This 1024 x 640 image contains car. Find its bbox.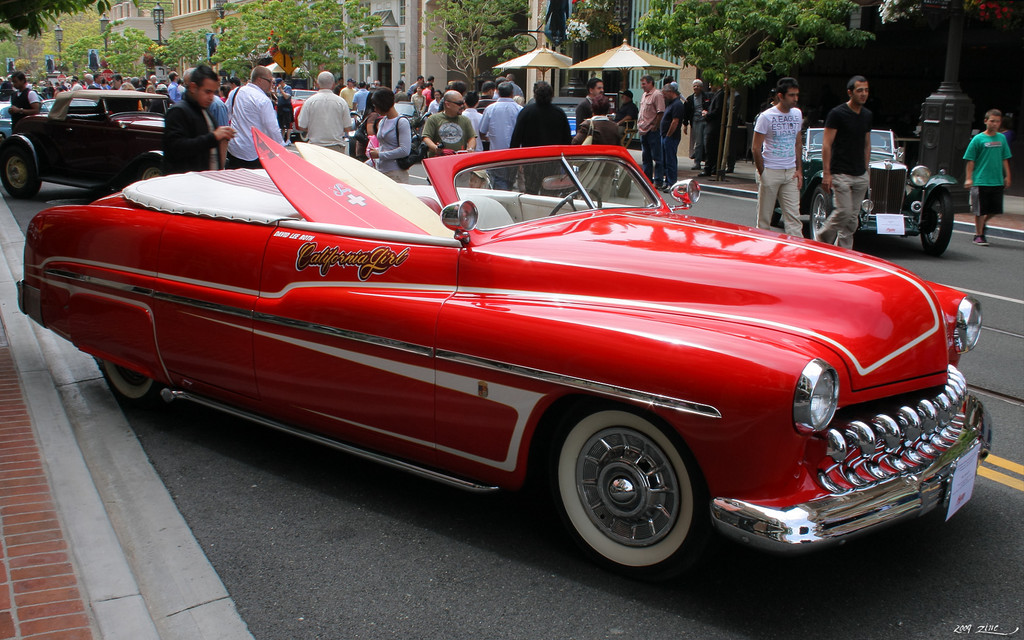
box=[15, 125, 991, 584].
